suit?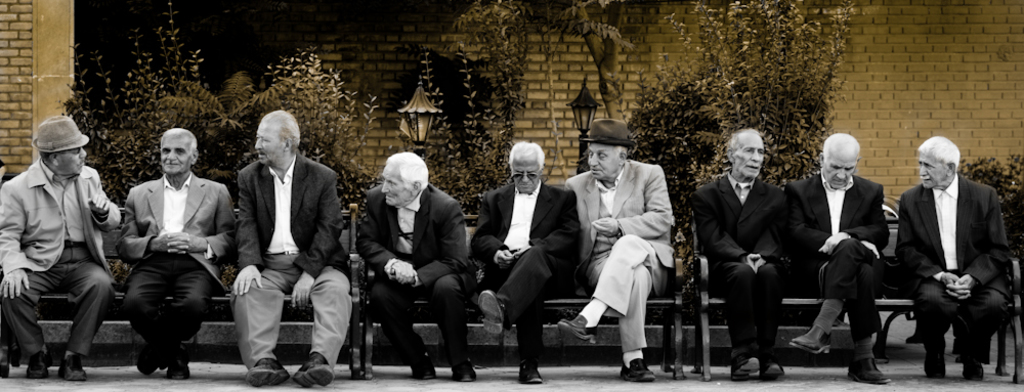
left=108, top=173, right=239, bottom=365
